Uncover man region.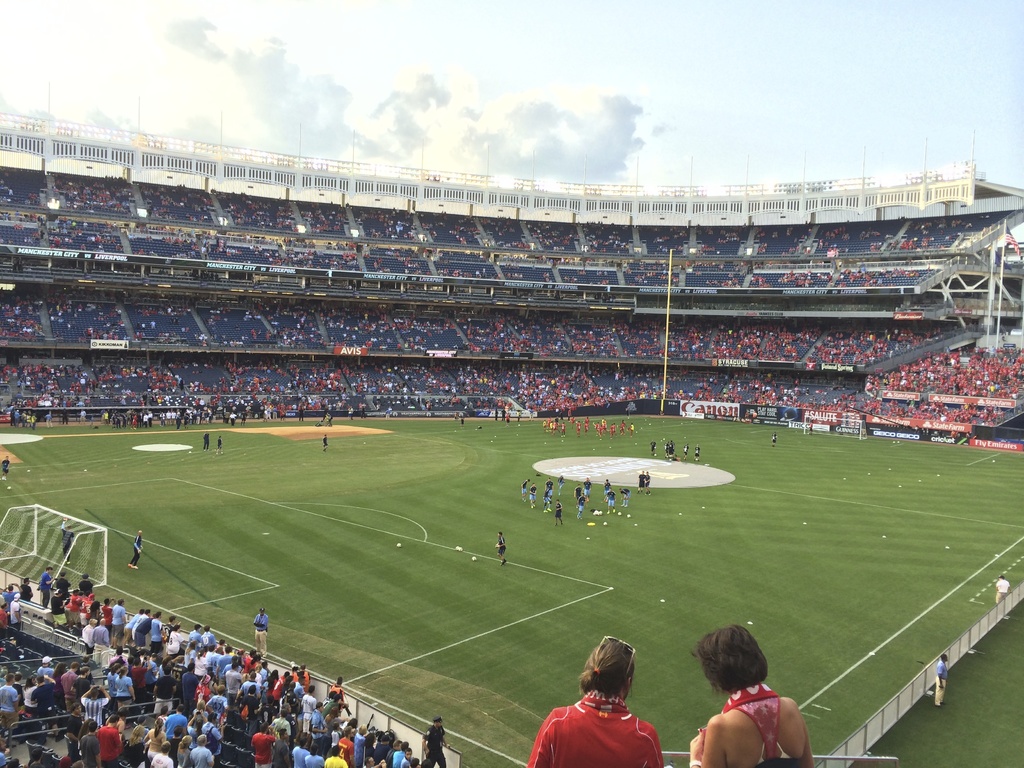
Uncovered: (x1=193, y1=736, x2=218, y2=767).
